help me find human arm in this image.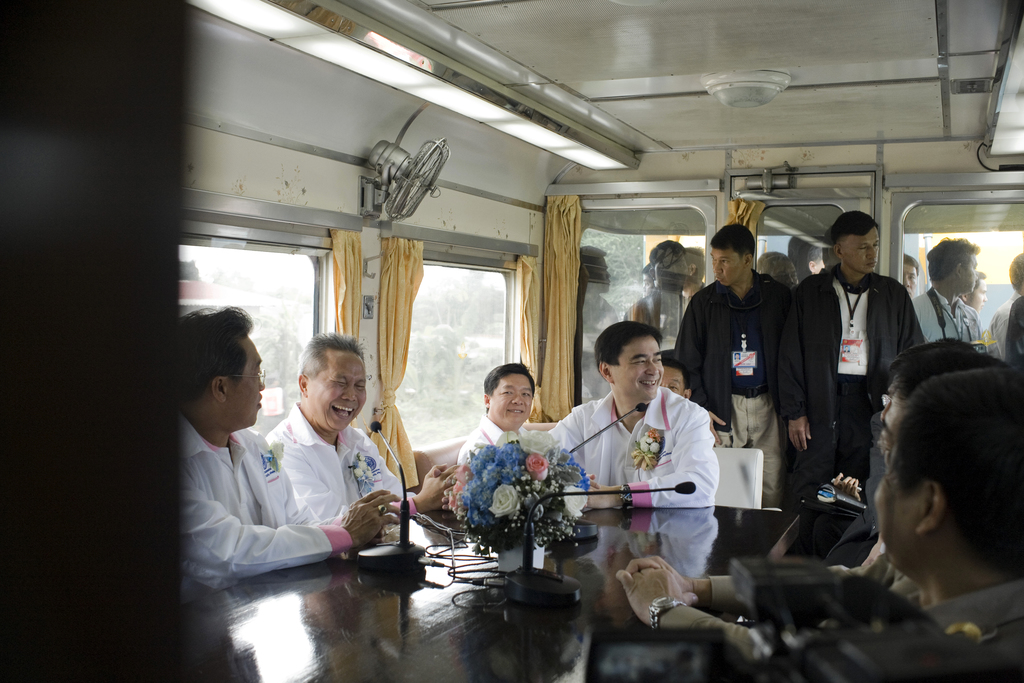
Found it: rect(612, 565, 929, 682).
